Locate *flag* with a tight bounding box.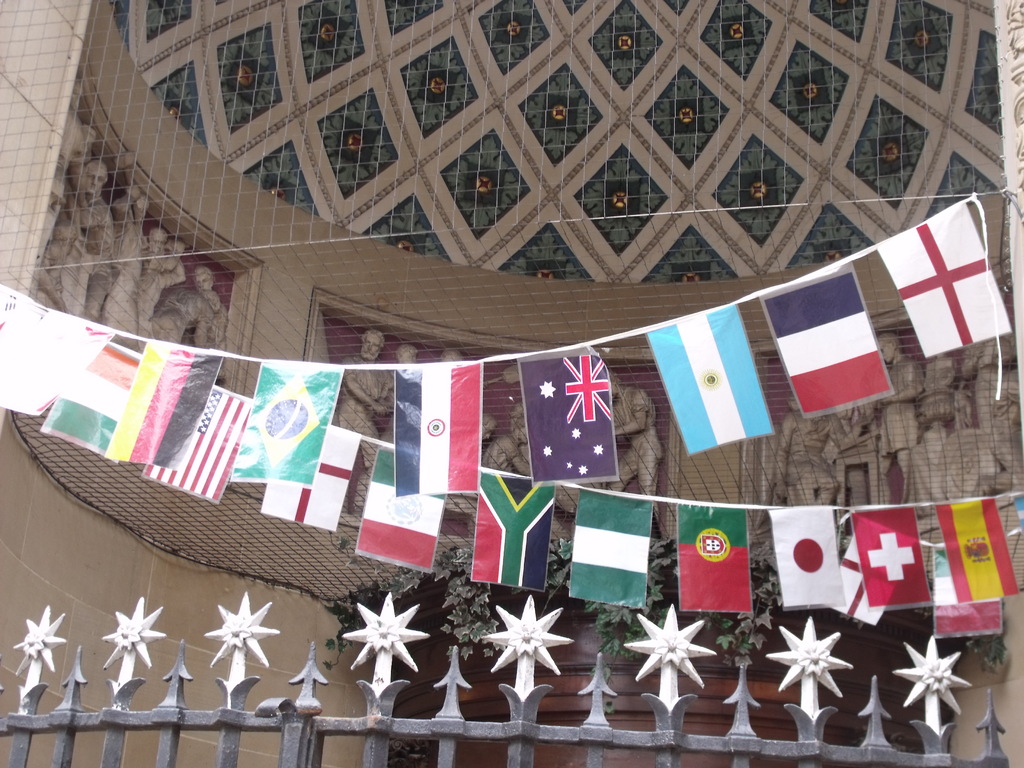
x1=766 y1=508 x2=847 y2=606.
